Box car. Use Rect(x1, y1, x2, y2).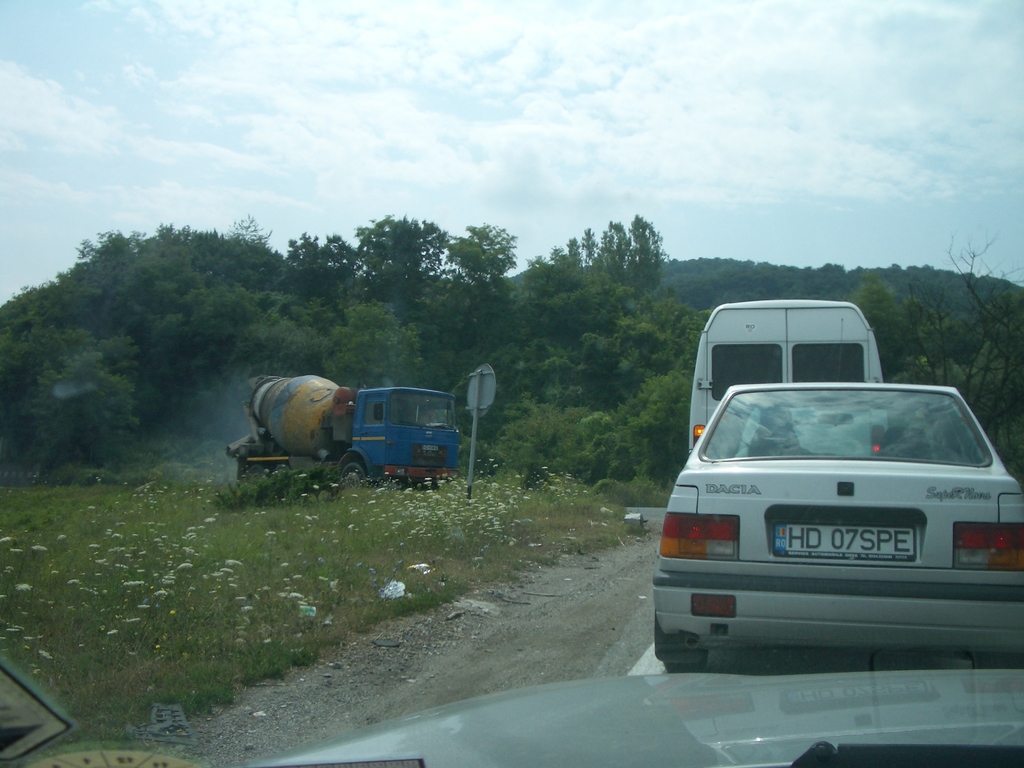
Rect(643, 371, 1010, 680).
